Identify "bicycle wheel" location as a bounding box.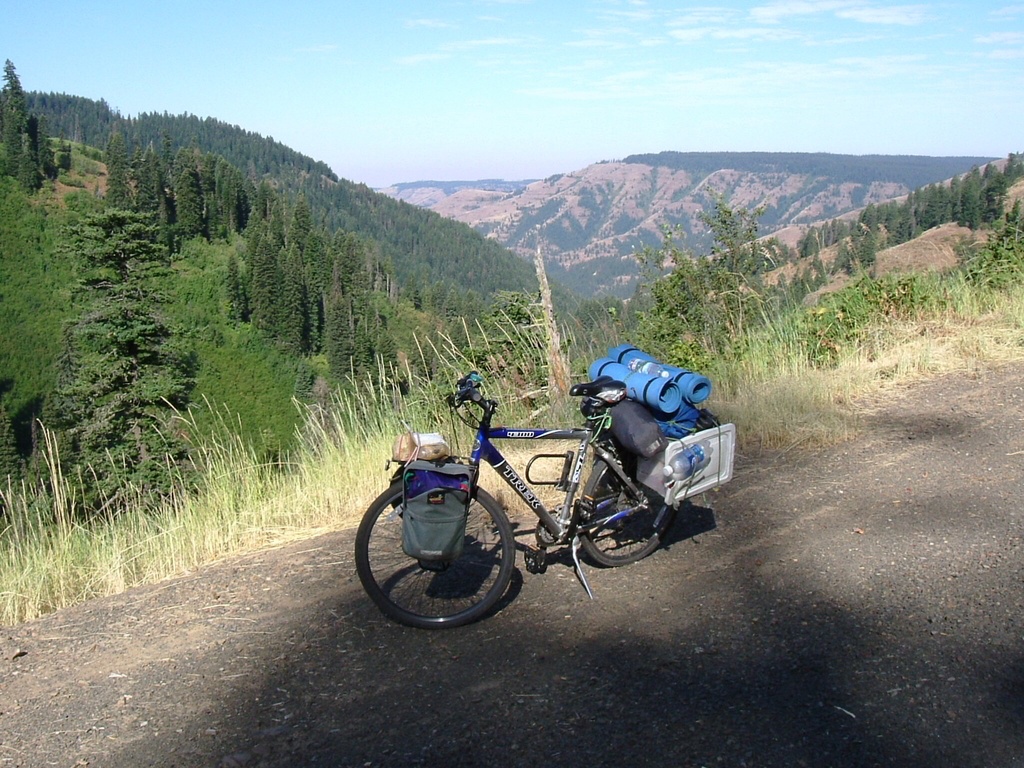
[x1=578, y1=453, x2=675, y2=571].
